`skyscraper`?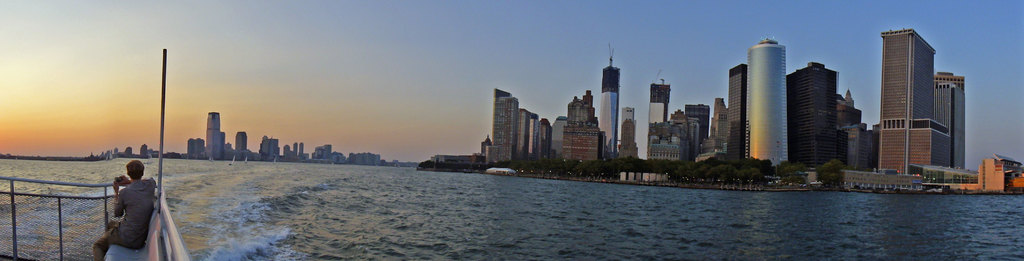
(left=788, top=59, right=849, bottom=175)
